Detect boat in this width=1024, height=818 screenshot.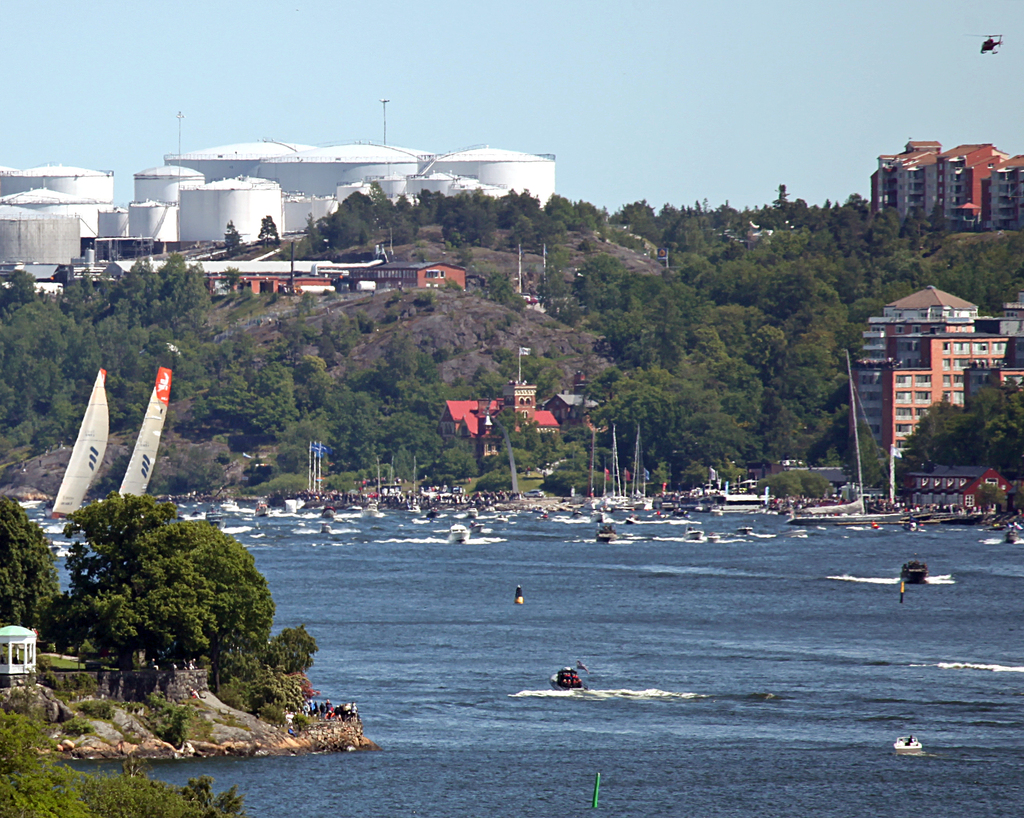
Detection: 113/364/171/499.
